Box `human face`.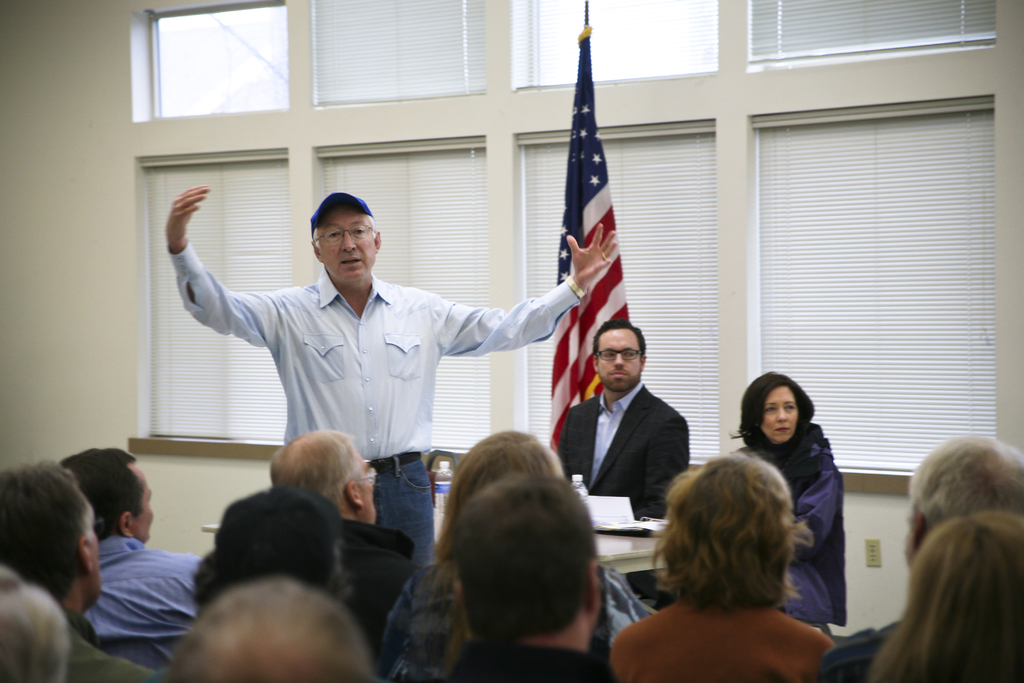
locate(761, 387, 799, 445).
